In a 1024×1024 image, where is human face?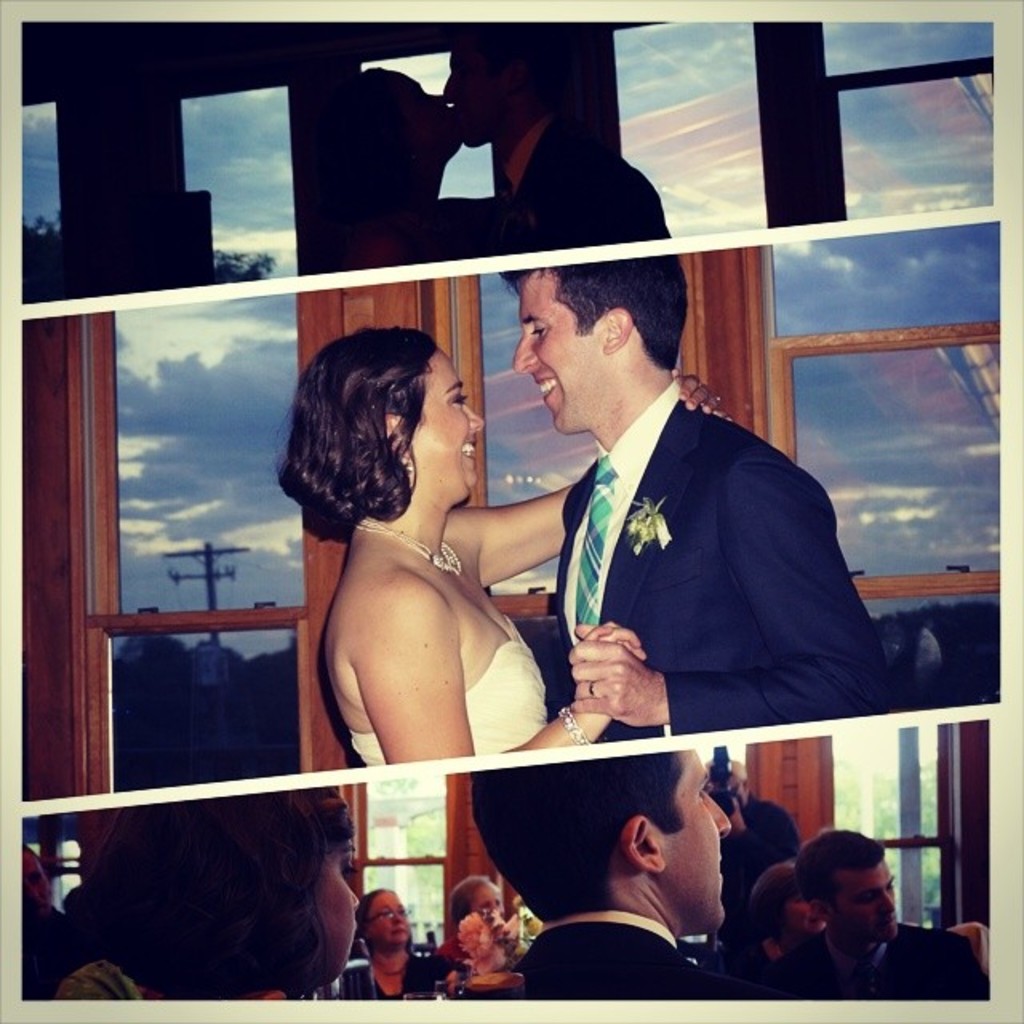
locate(368, 894, 411, 942).
